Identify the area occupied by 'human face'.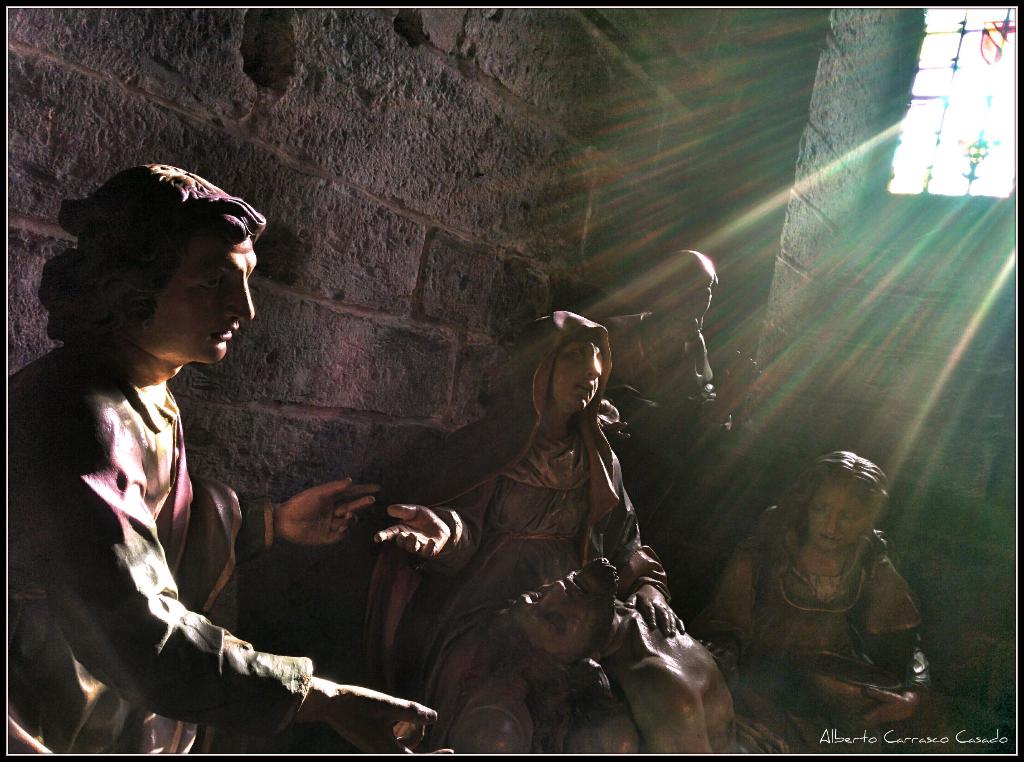
Area: (512,575,608,654).
